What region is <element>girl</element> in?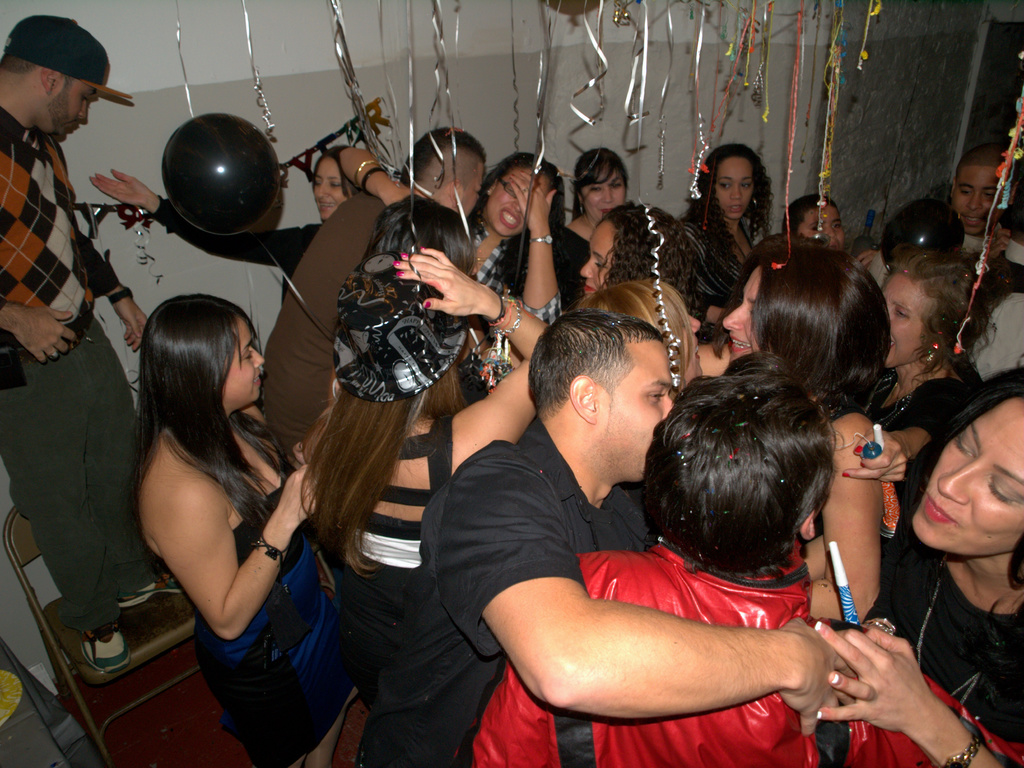
rect(297, 250, 548, 707).
